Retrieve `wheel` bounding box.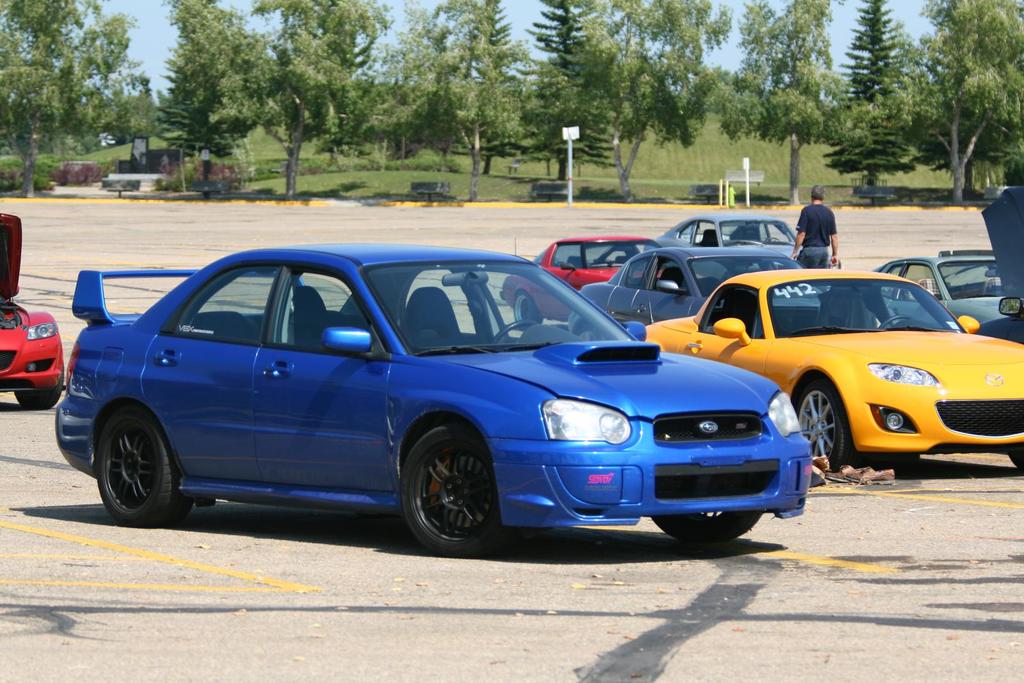
Bounding box: 99 408 191 529.
